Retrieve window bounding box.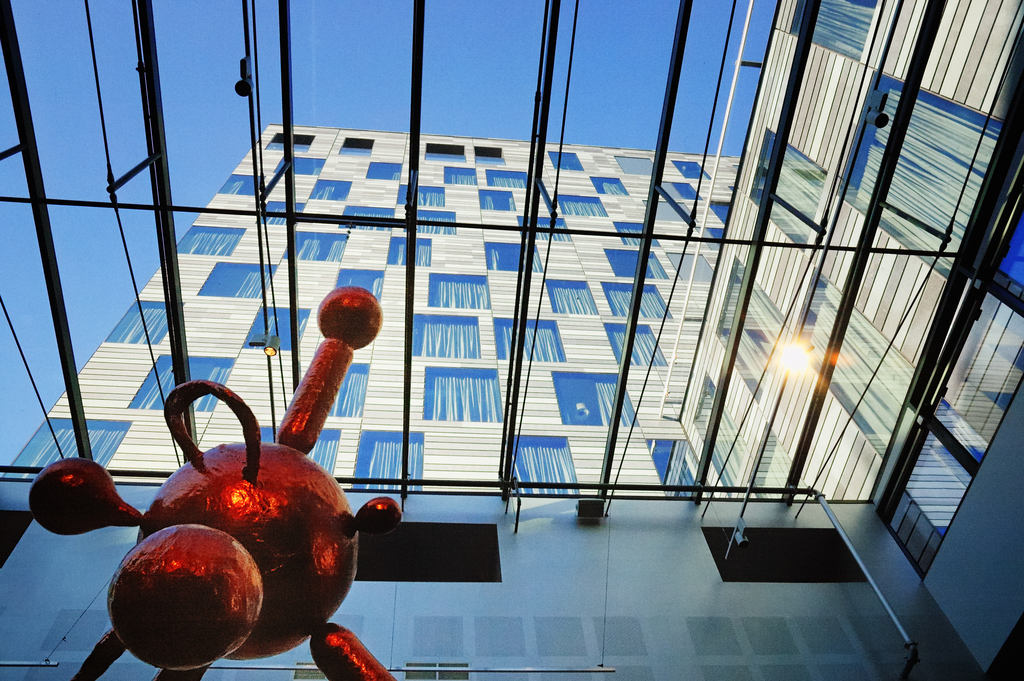
Bounding box: <box>605,245,669,285</box>.
